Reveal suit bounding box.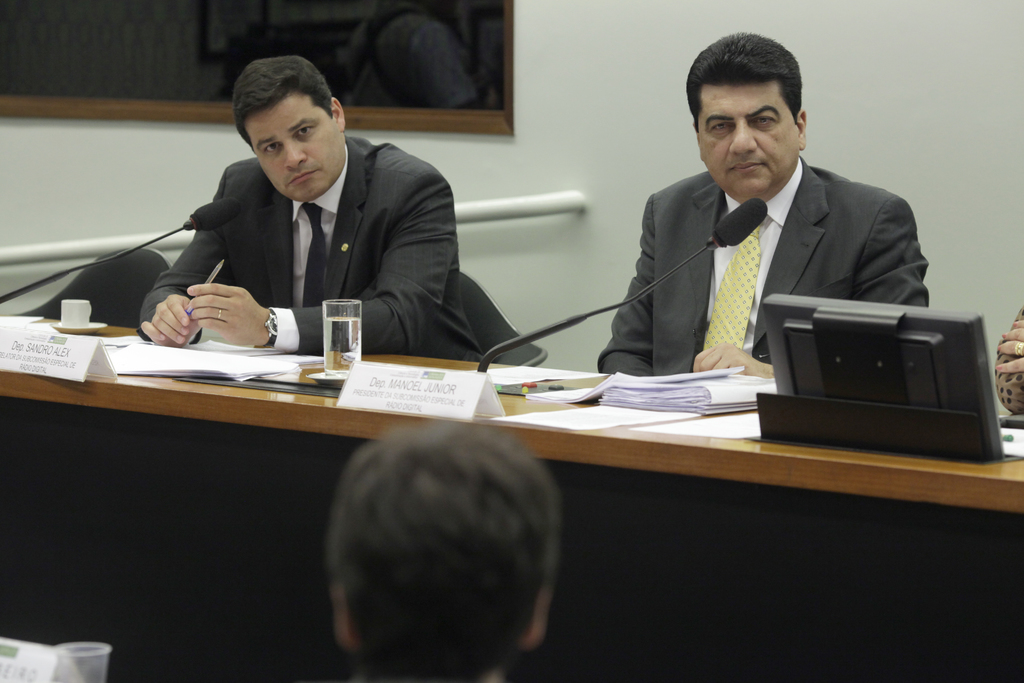
Revealed: (595,105,948,395).
